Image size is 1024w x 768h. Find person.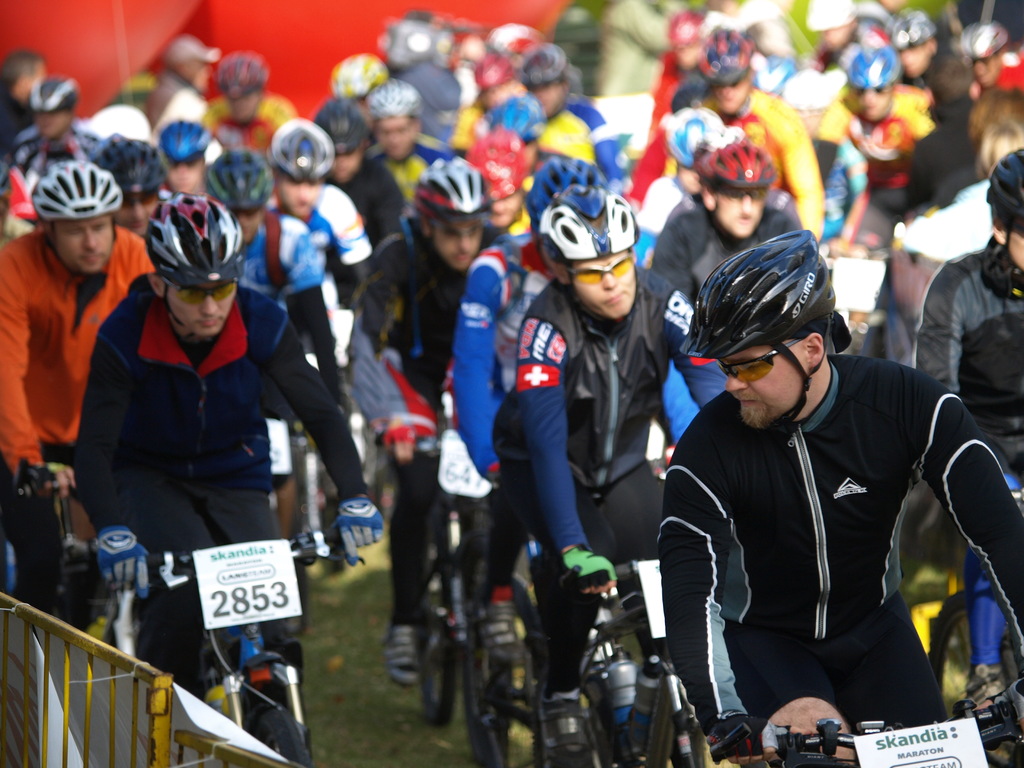
344, 152, 500, 362.
